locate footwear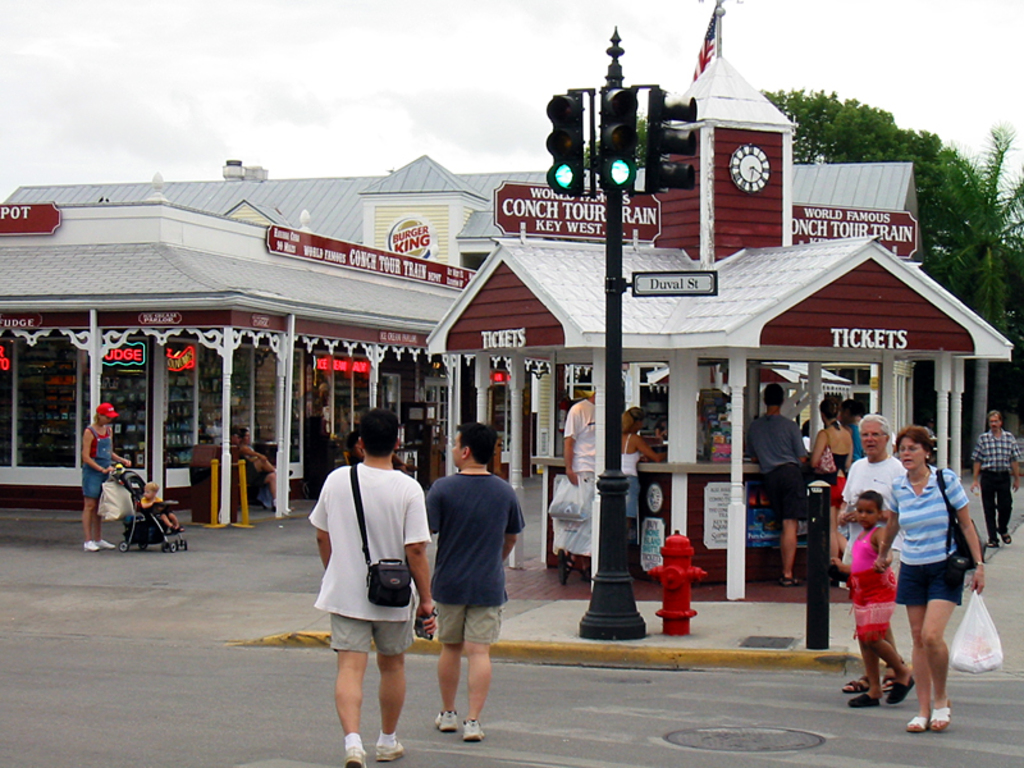
pyautogui.locateOnScreen(375, 733, 406, 762)
